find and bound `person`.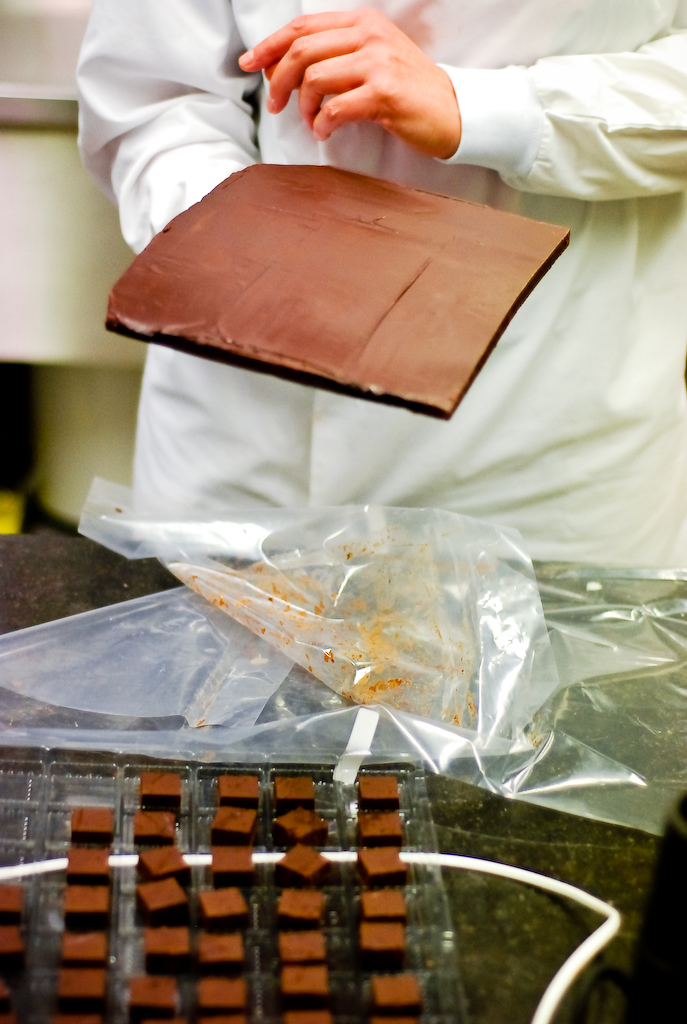
Bound: <bbox>77, 0, 686, 563</bbox>.
